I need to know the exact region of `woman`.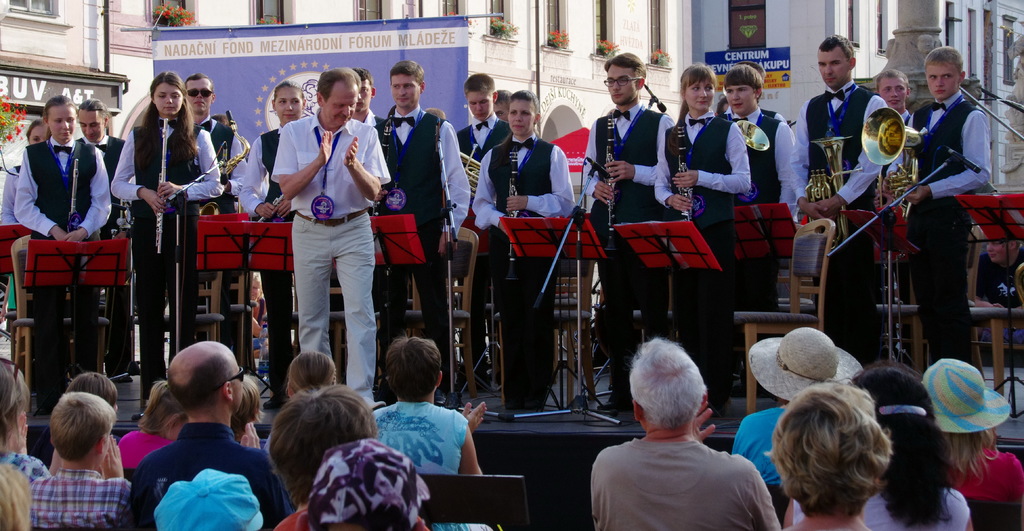
Region: (239, 80, 310, 410).
